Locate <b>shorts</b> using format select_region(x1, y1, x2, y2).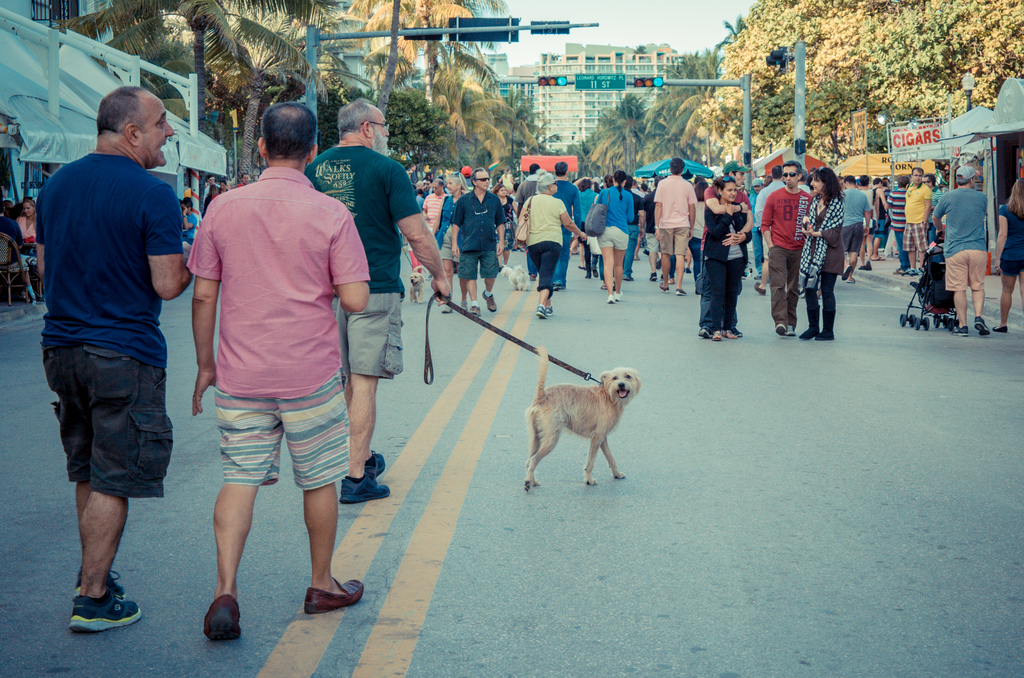
select_region(191, 376, 351, 504).
